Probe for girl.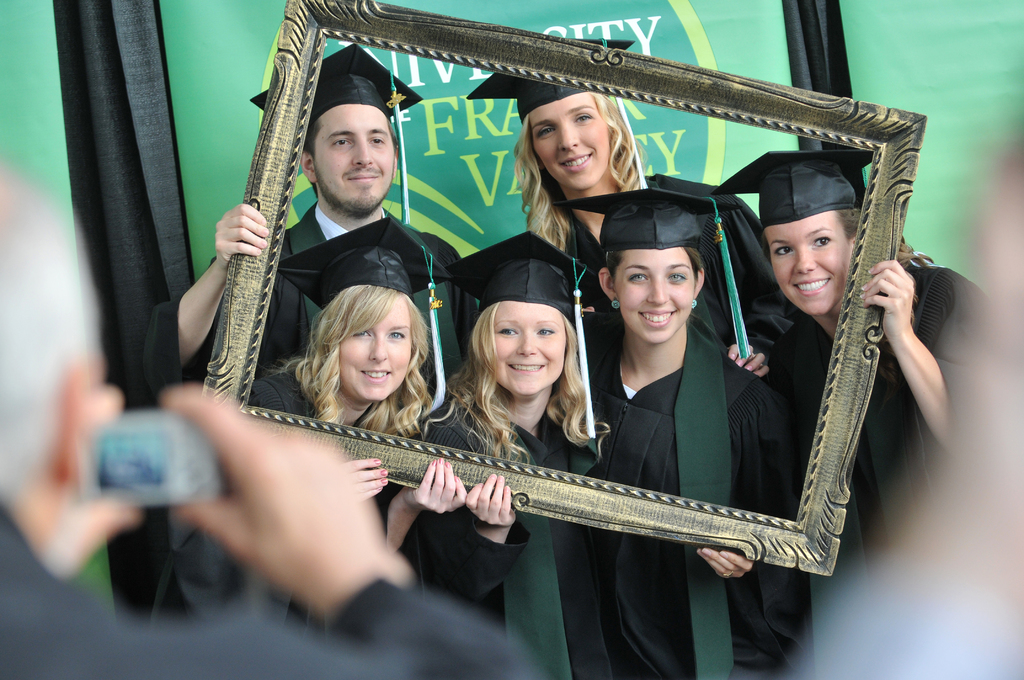
Probe result: 547/185/778/679.
